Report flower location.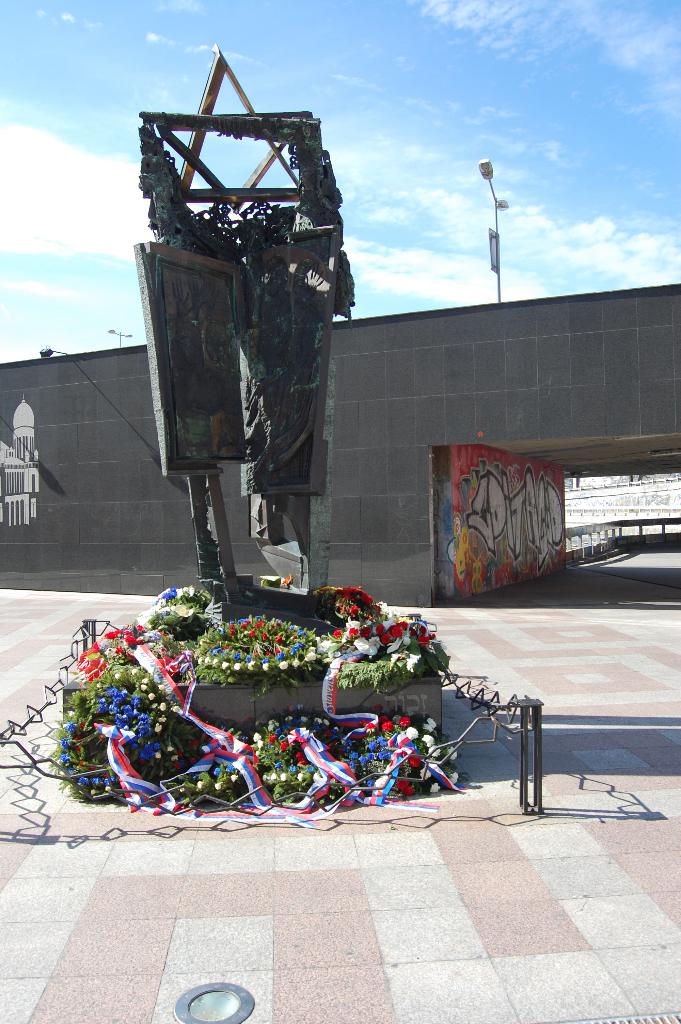
Report: box=[356, 719, 368, 725].
